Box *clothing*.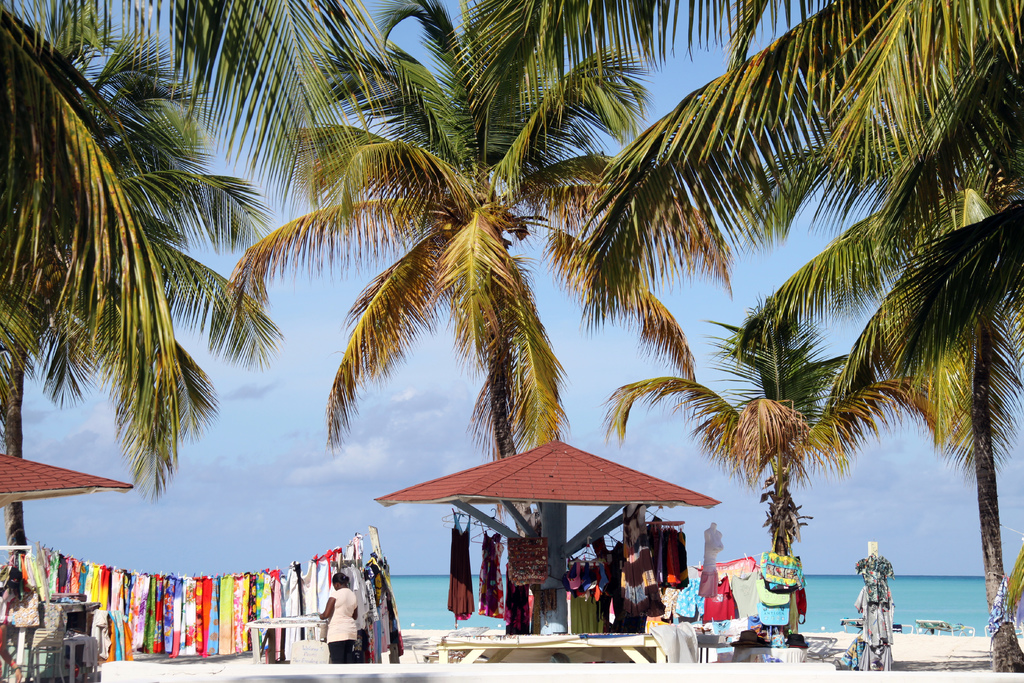
475 534 506 616.
